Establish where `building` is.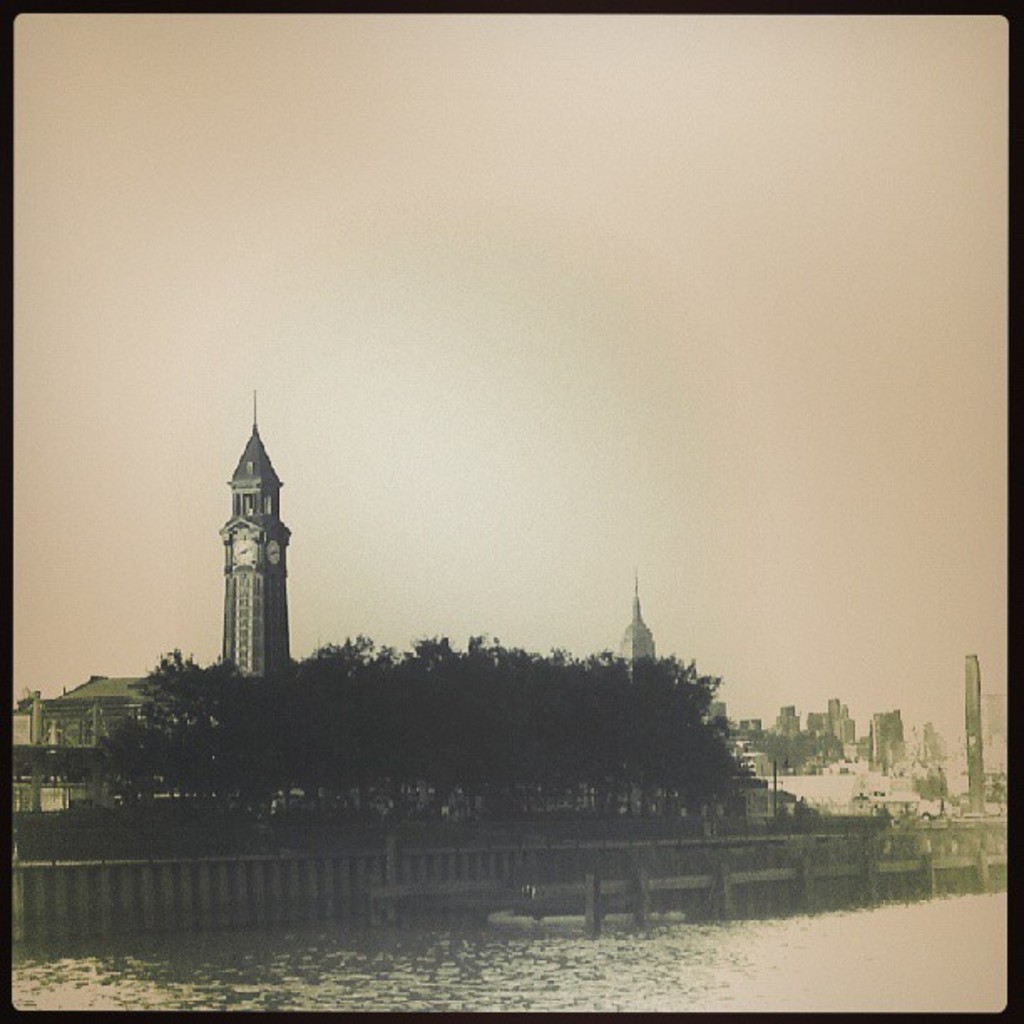
Established at bbox(612, 572, 658, 684).
